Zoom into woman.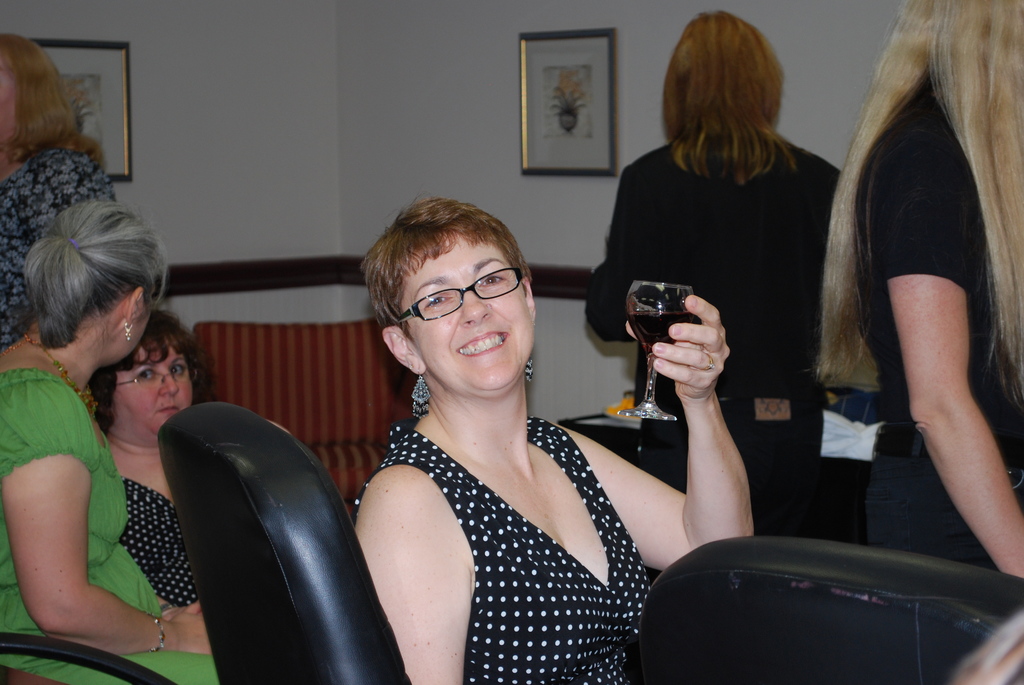
Zoom target: <region>0, 33, 118, 352</region>.
